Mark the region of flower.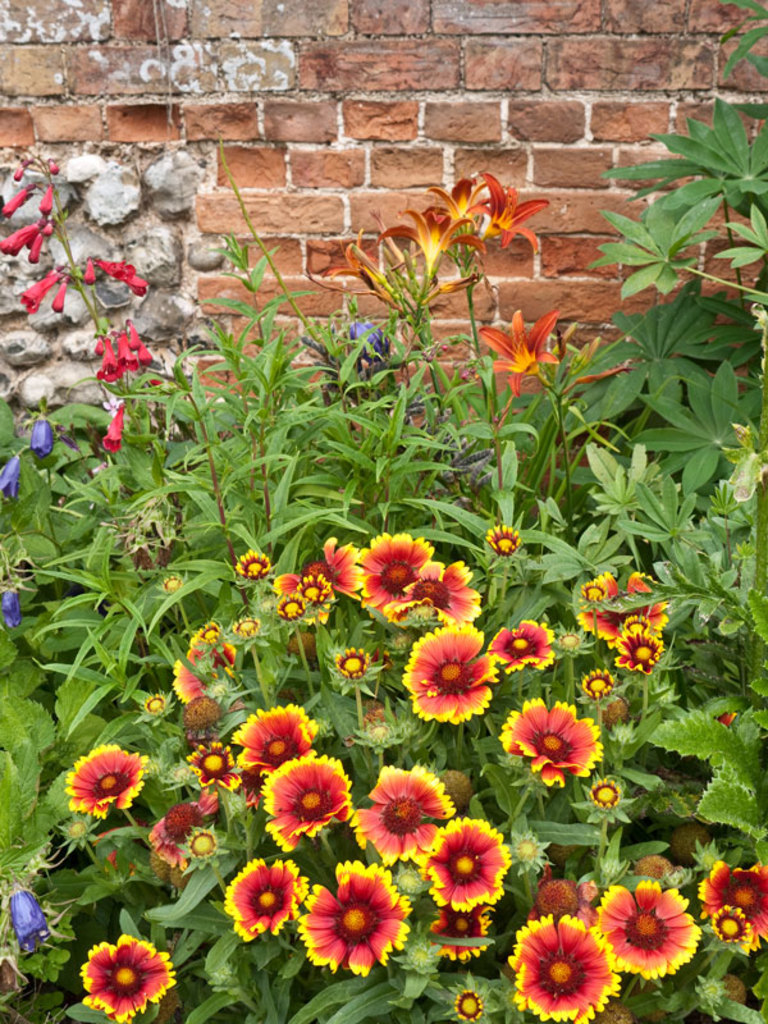
Region: 712, 902, 748, 950.
